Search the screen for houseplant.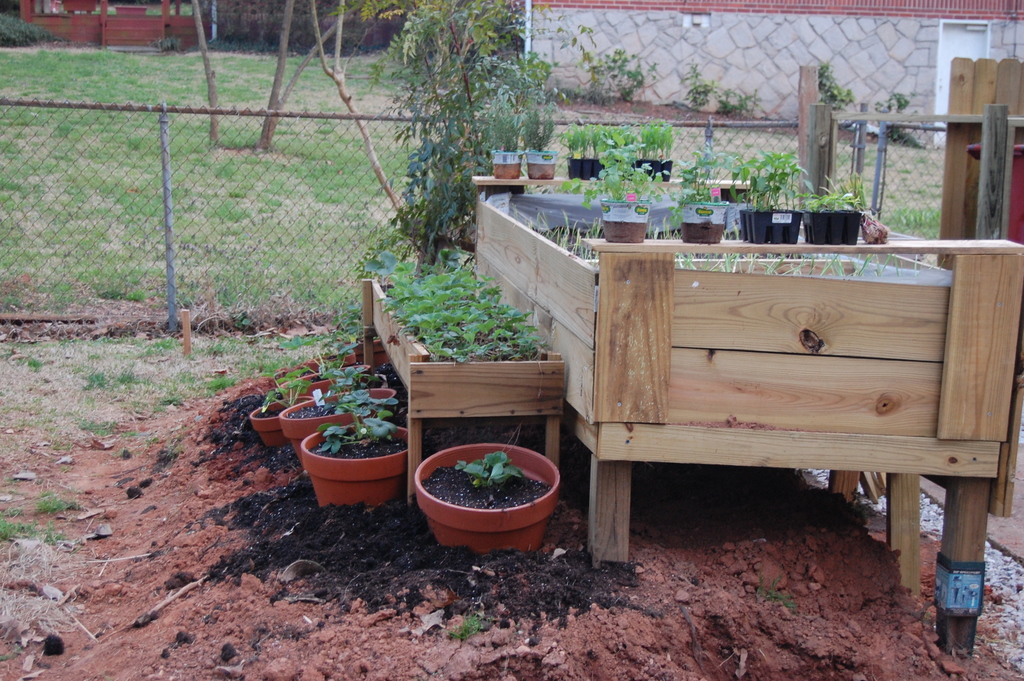
Found at box=[299, 393, 413, 513].
